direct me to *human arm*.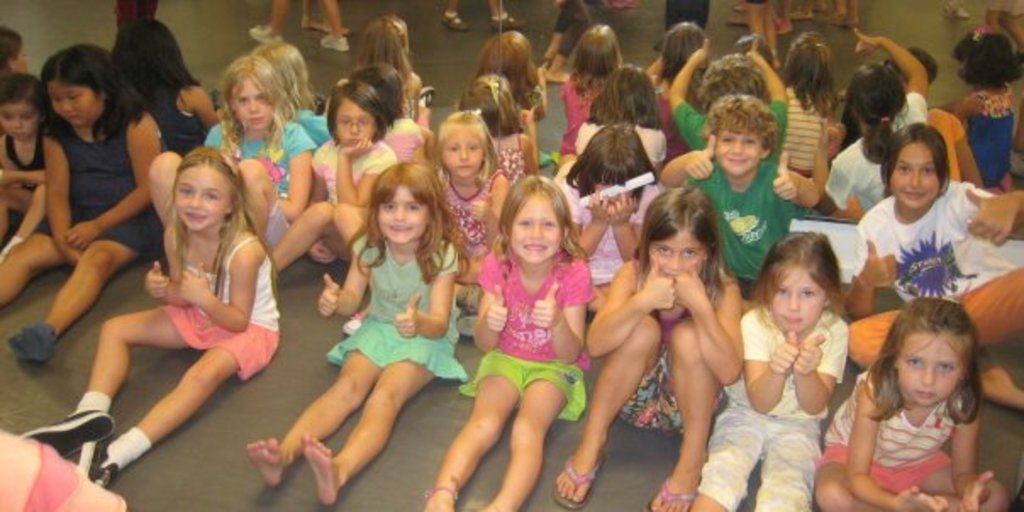
Direction: <bbox>654, 136, 717, 192</bbox>.
